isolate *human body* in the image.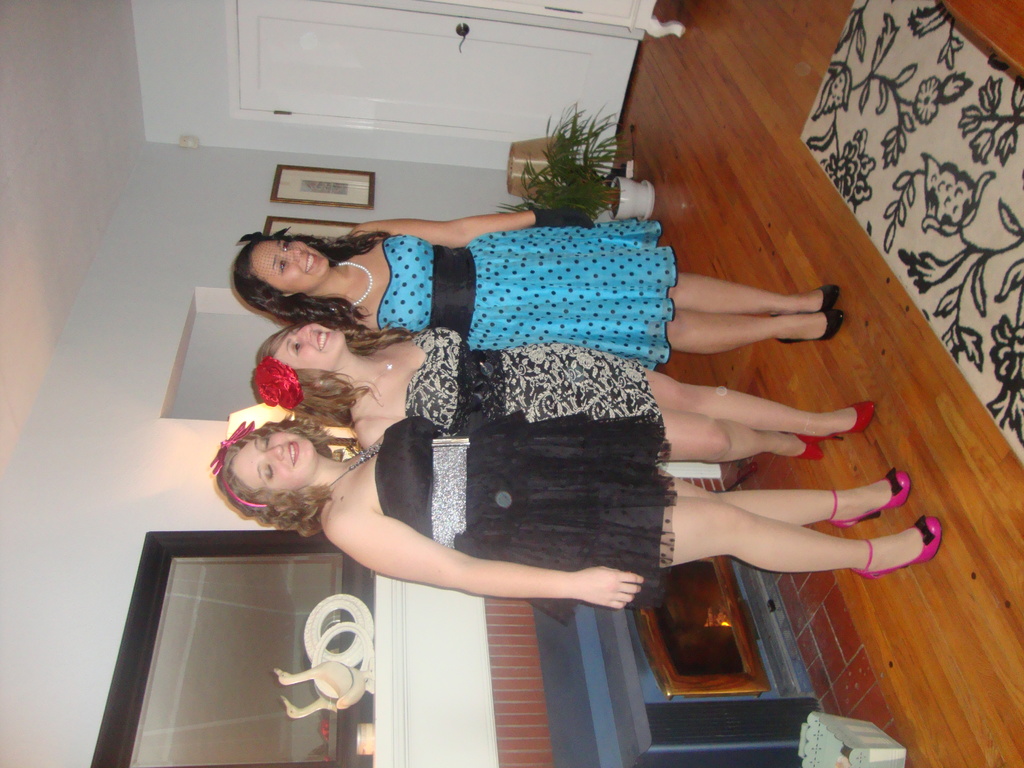
Isolated region: [left=213, top=413, right=943, bottom=614].
